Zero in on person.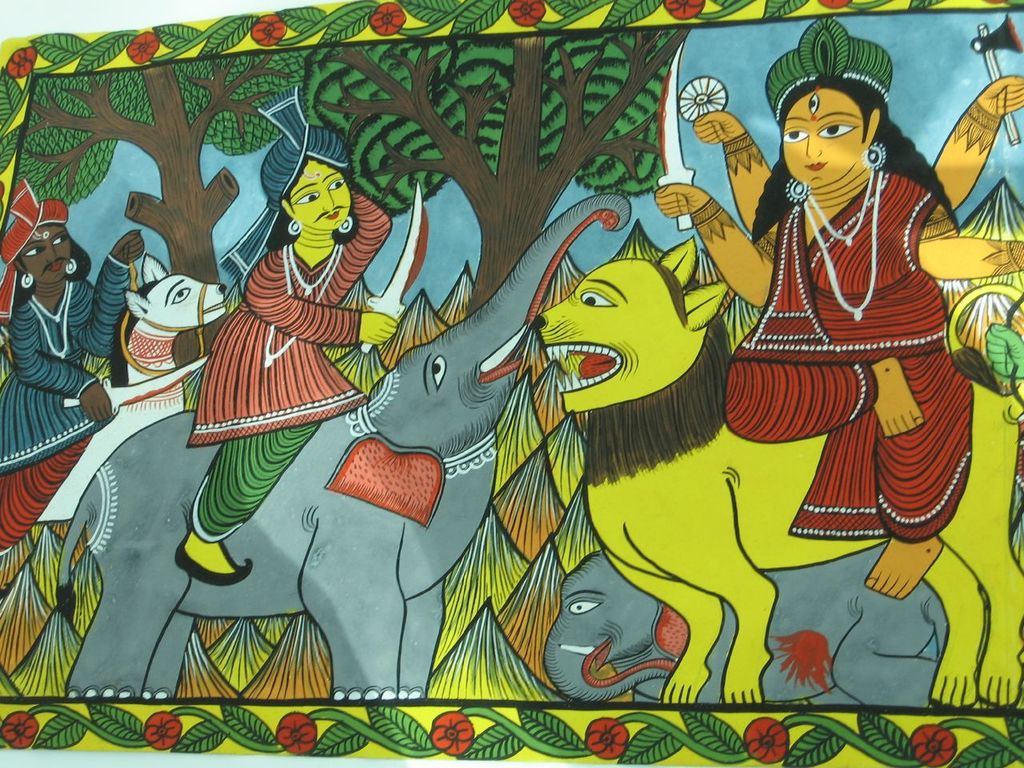
Zeroed in: x1=0 y1=176 x2=144 y2=552.
